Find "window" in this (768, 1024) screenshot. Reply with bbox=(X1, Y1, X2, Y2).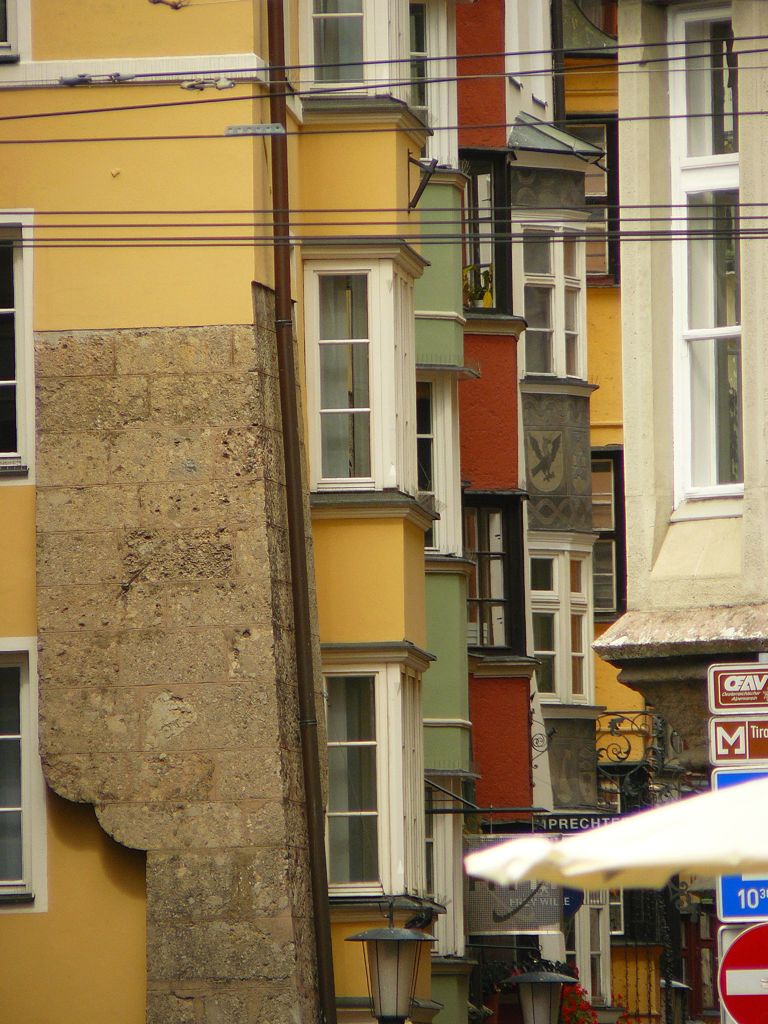
bbox=(0, 8, 40, 81).
